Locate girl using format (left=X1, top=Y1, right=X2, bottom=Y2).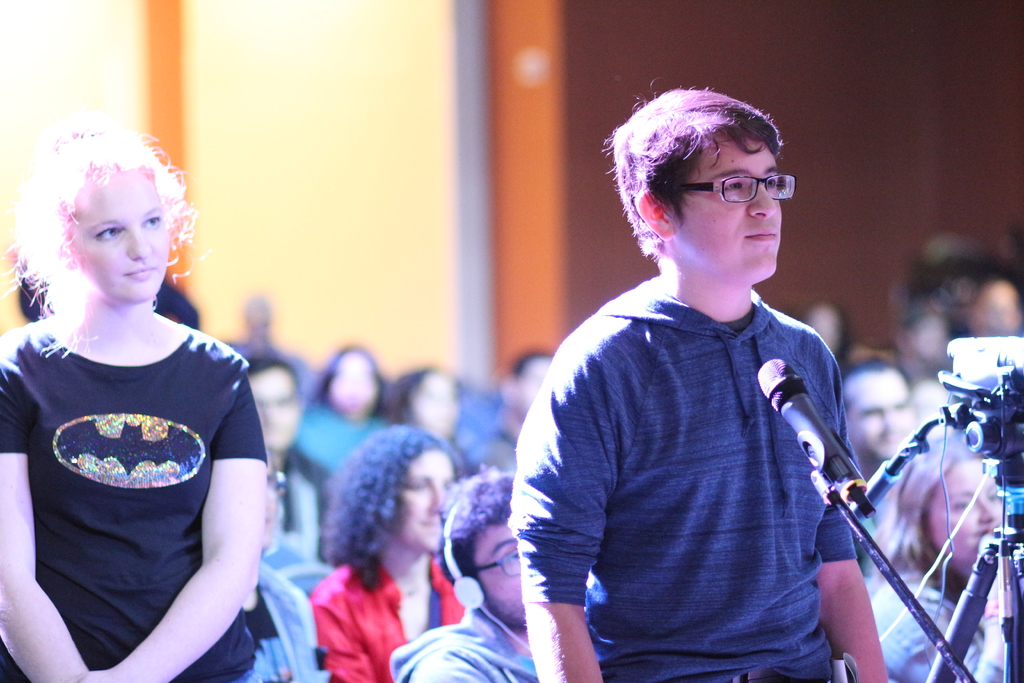
(left=0, top=115, right=275, bottom=682).
